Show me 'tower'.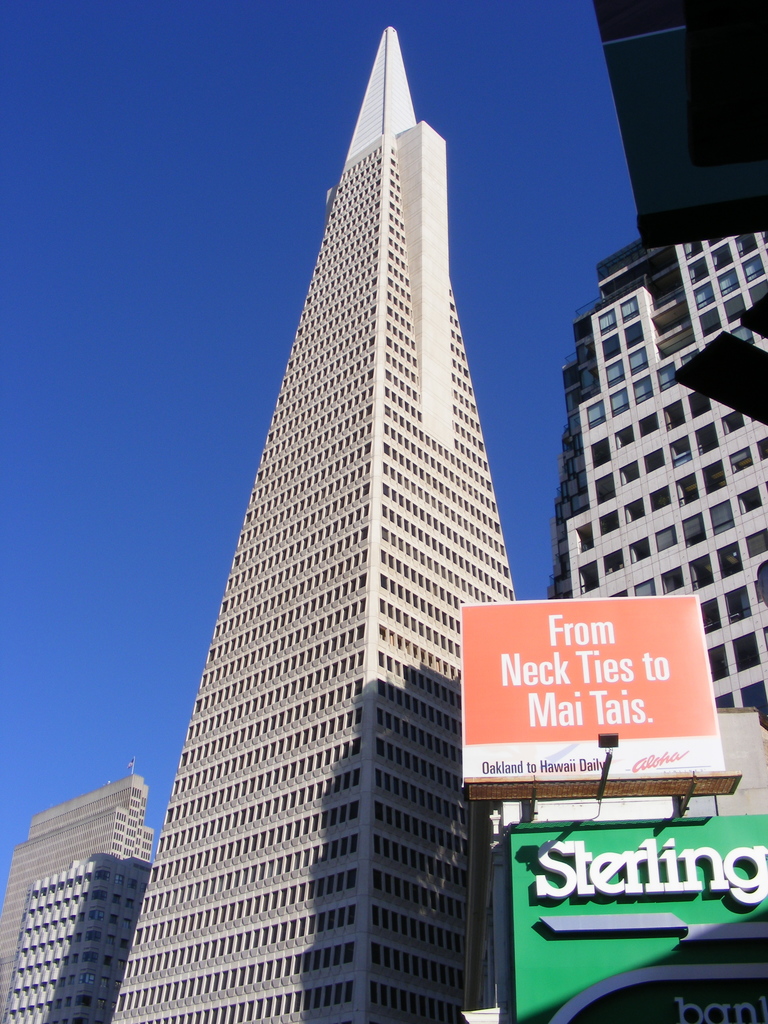
'tower' is here: <box>546,230,767,745</box>.
